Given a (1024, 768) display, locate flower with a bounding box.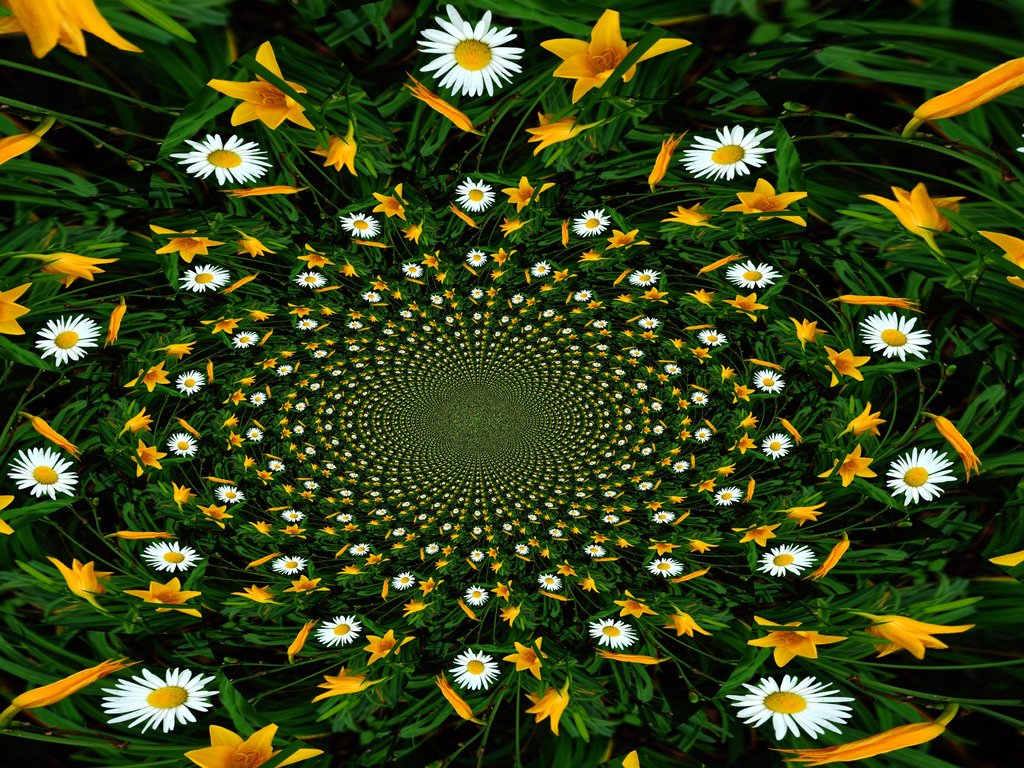
Located: bbox=[346, 342, 358, 355].
